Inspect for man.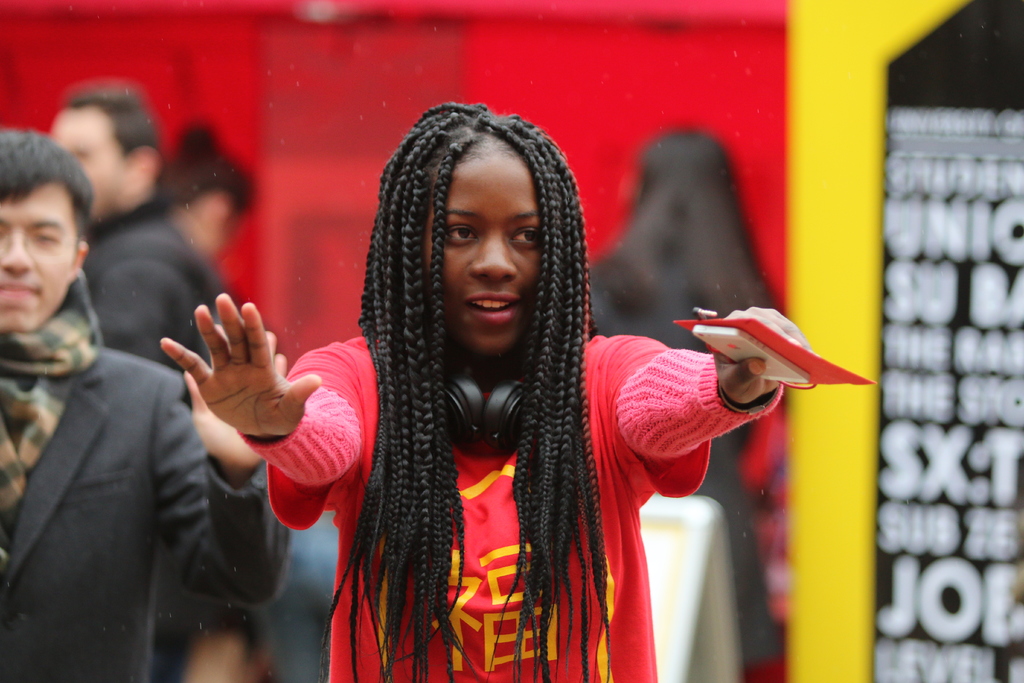
Inspection: (x1=56, y1=85, x2=266, y2=682).
